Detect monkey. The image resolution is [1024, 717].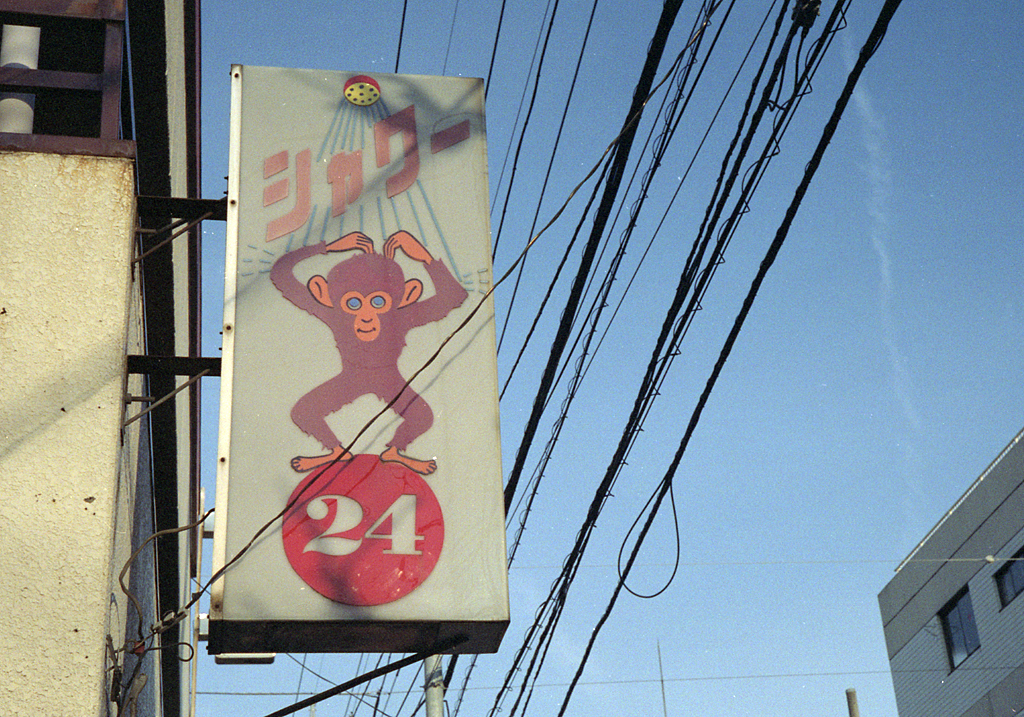
[268,232,467,476].
